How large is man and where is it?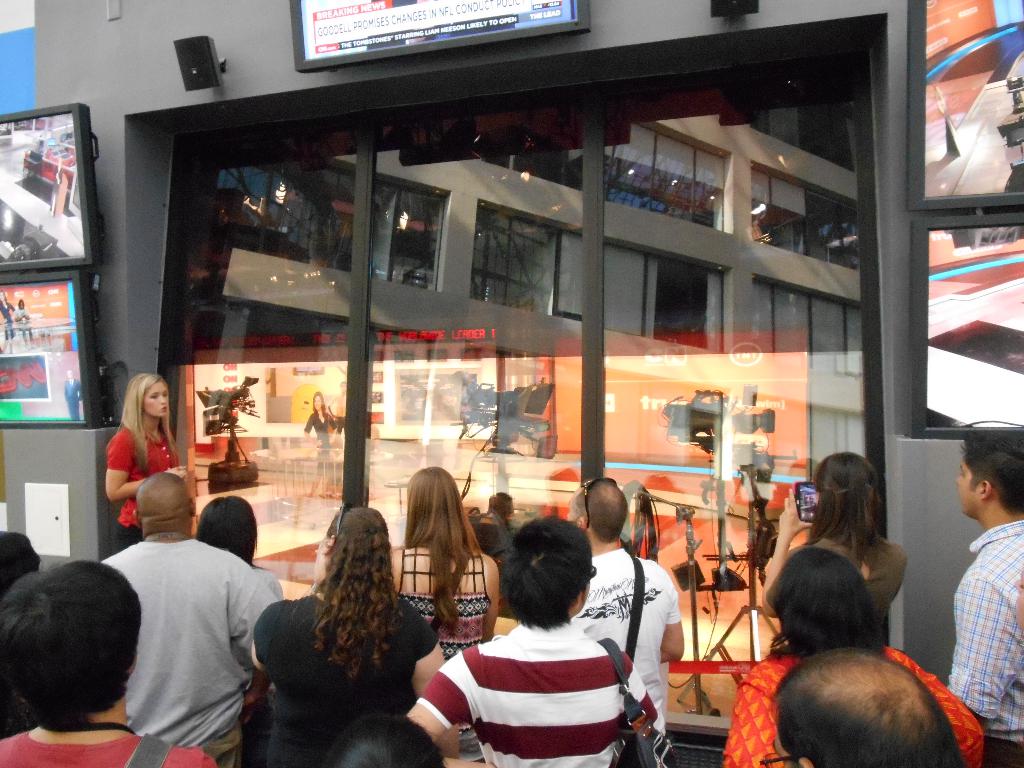
Bounding box: left=943, top=435, right=1023, bottom=767.
